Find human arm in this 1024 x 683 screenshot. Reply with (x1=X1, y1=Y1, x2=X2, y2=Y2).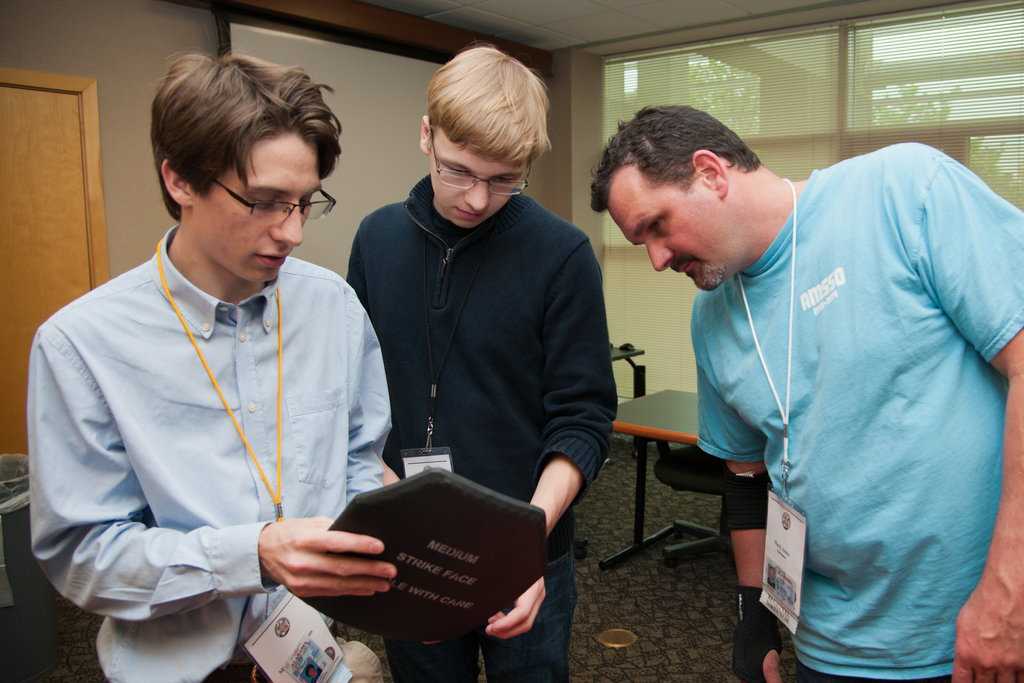
(x1=20, y1=325, x2=403, y2=643).
